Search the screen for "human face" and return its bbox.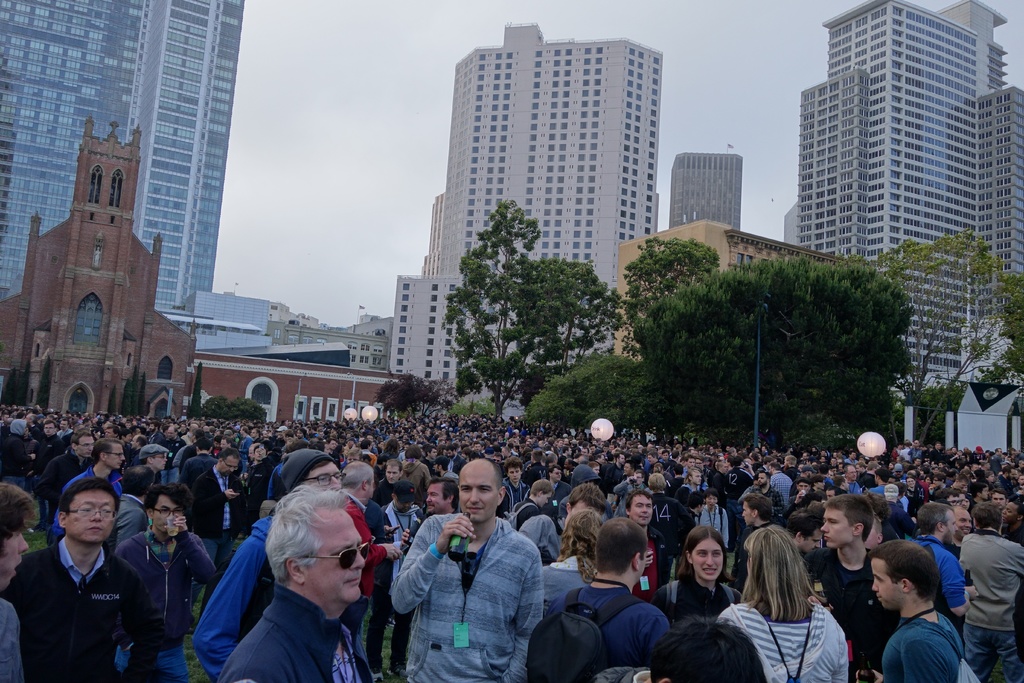
Found: crop(220, 440, 228, 450).
